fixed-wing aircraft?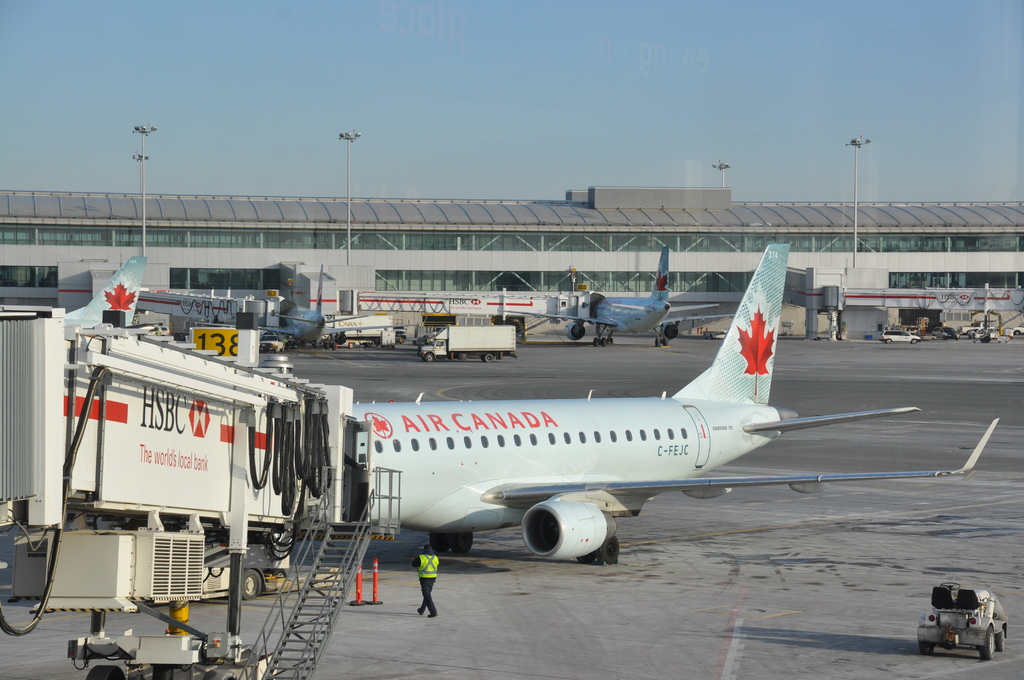
locate(498, 243, 736, 349)
